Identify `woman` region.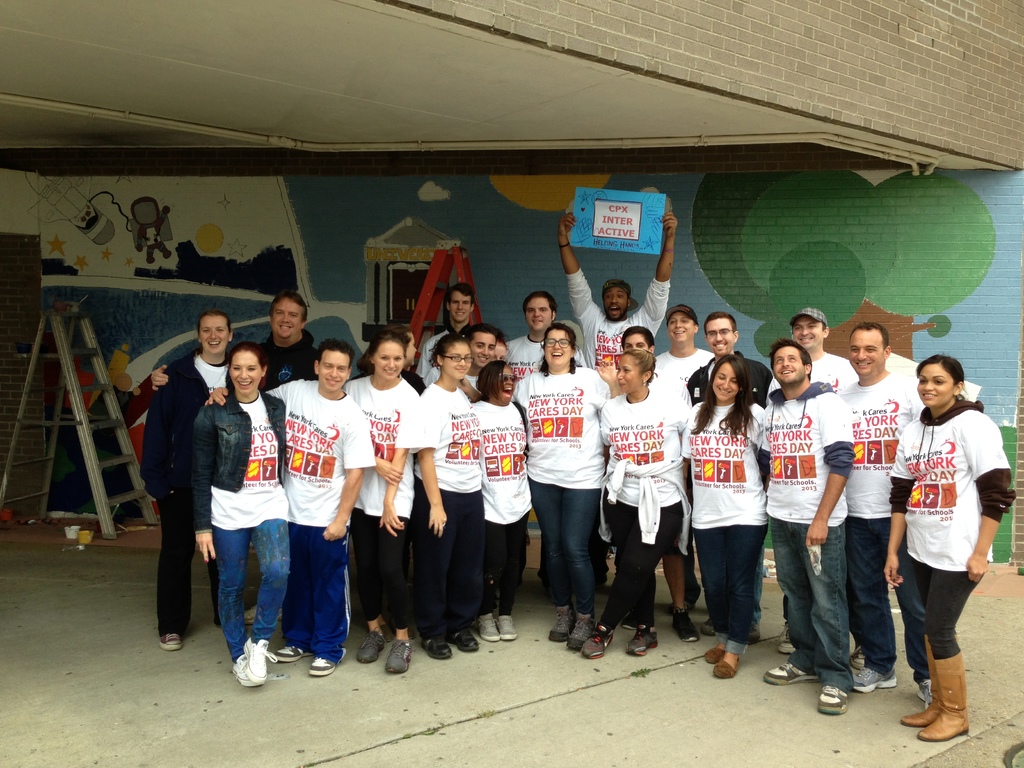
Region: crop(467, 356, 531, 642).
